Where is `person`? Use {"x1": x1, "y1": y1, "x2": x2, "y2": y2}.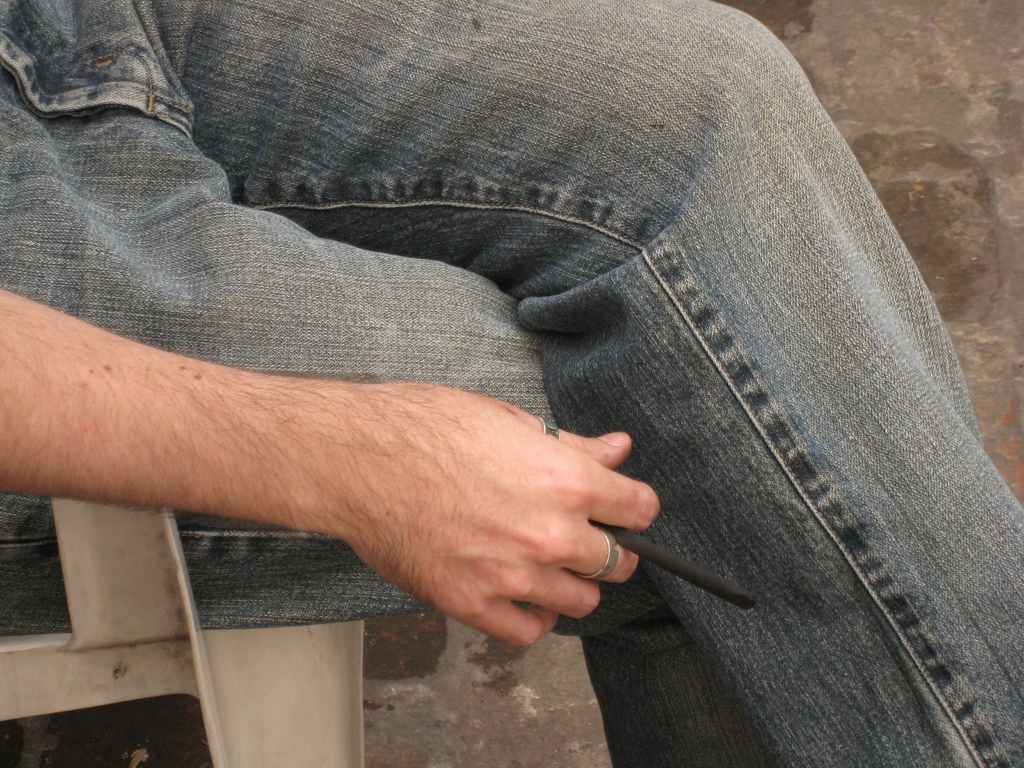
{"x1": 0, "y1": 0, "x2": 1023, "y2": 766}.
